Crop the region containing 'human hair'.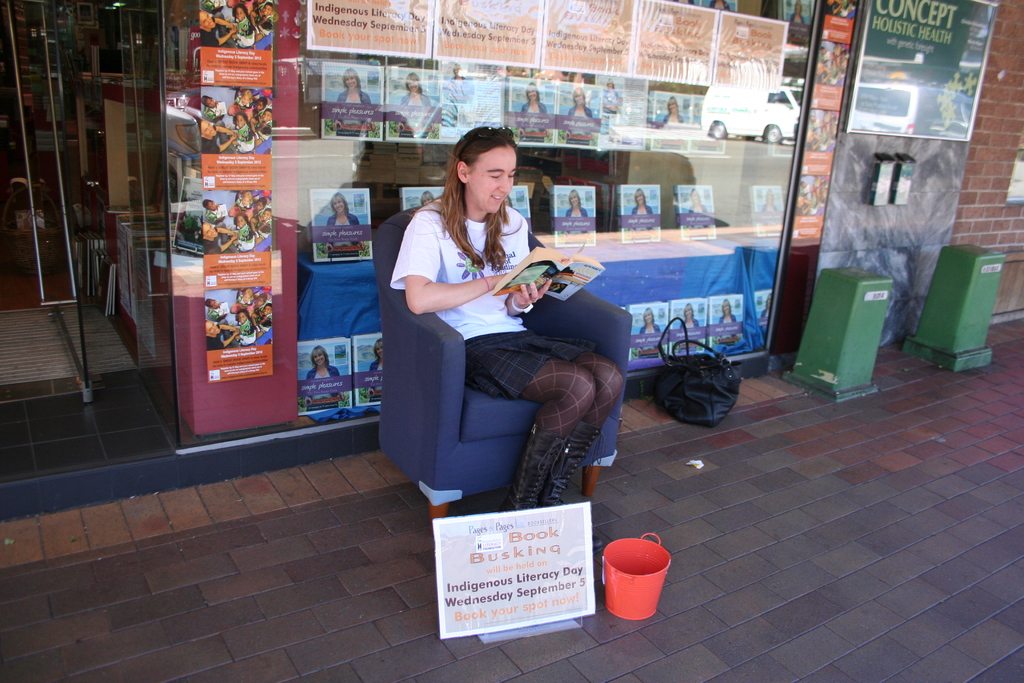
Crop region: <region>330, 191, 348, 216</region>.
